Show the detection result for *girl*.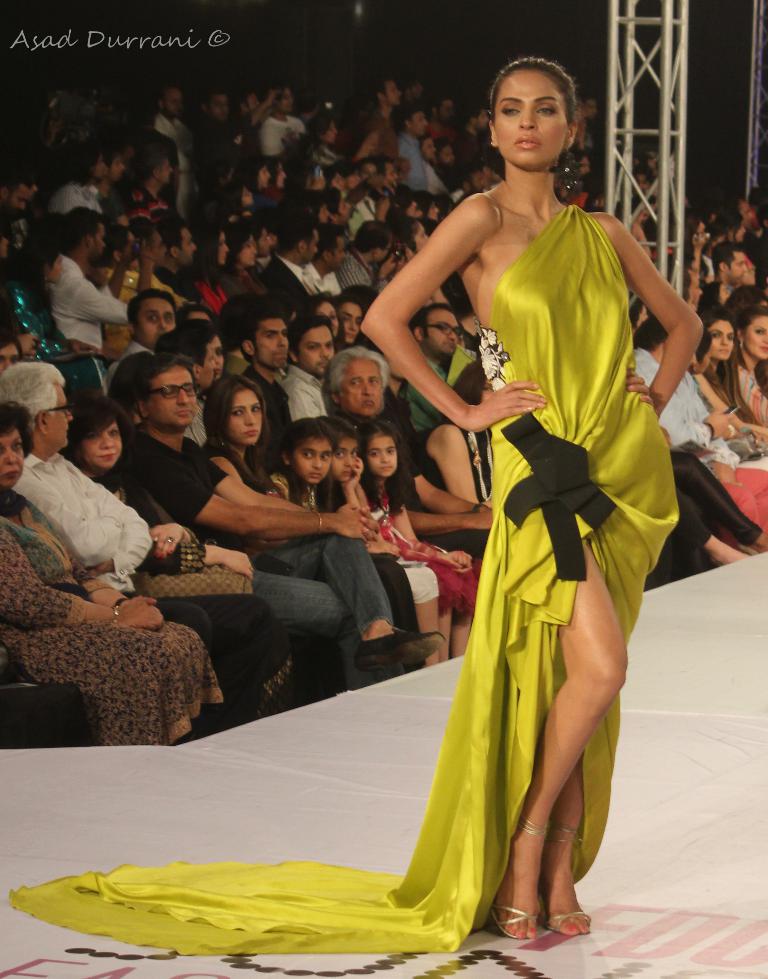
detection(692, 311, 767, 531).
